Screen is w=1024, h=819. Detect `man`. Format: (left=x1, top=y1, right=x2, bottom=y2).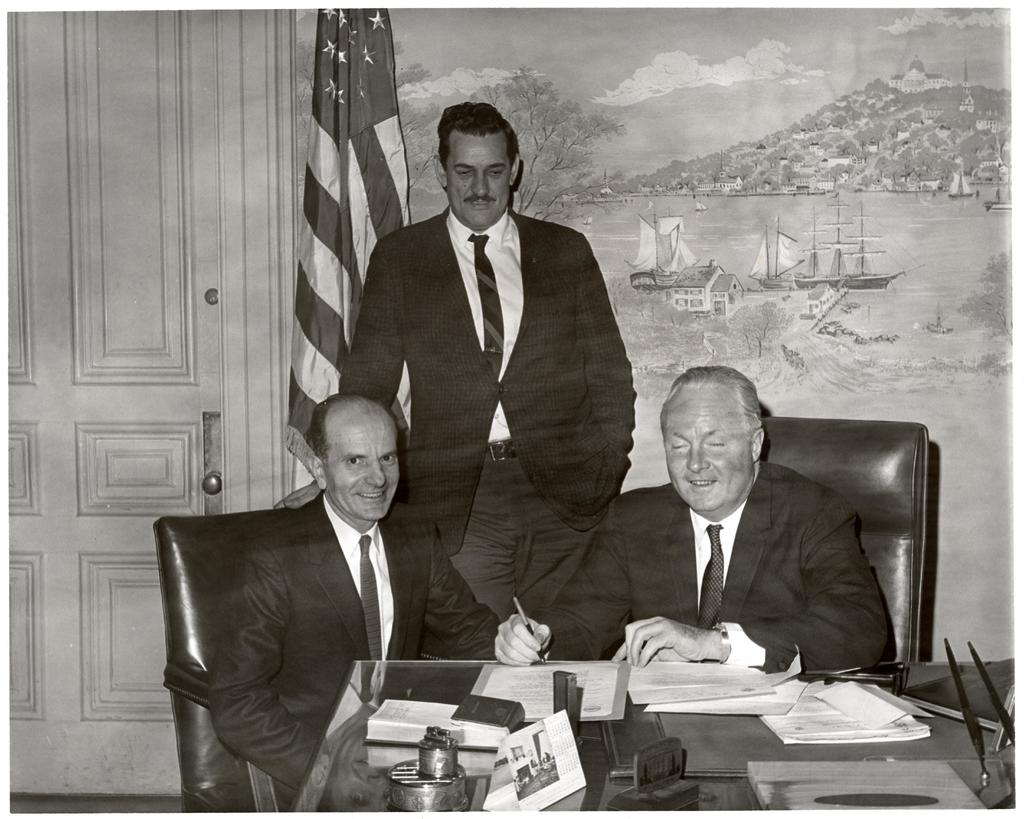
(left=207, top=384, right=531, bottom=817).
